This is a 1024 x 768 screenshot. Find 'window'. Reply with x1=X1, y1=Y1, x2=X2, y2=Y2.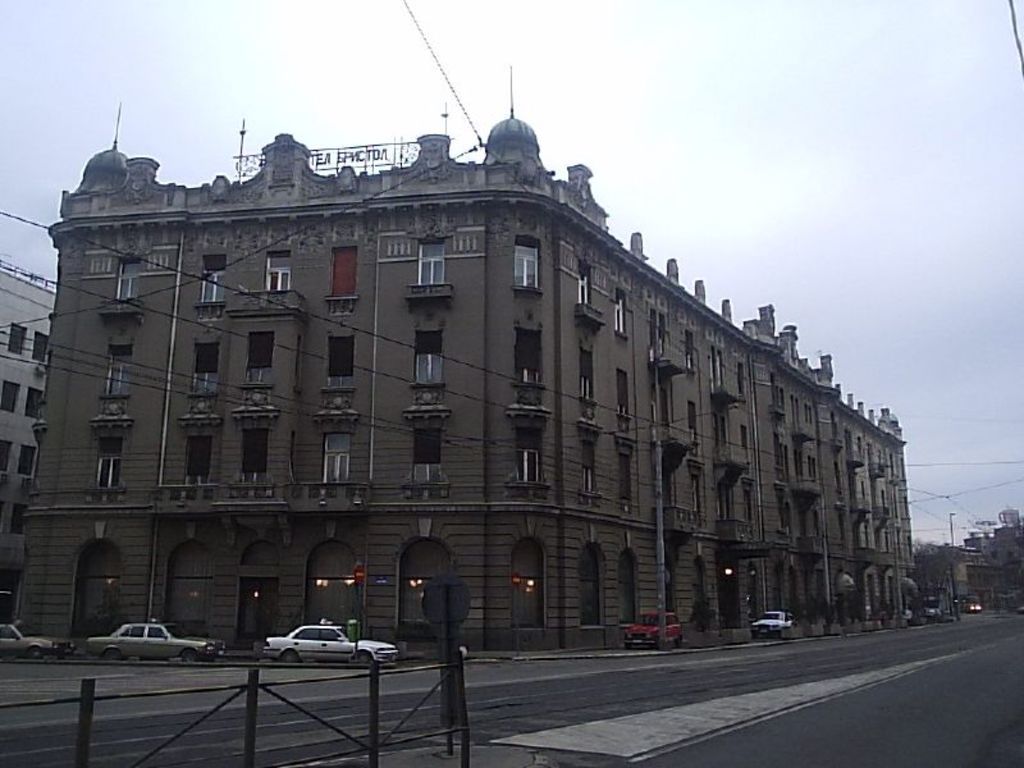
x1=513, y1=243, x2=538, y2=289.
